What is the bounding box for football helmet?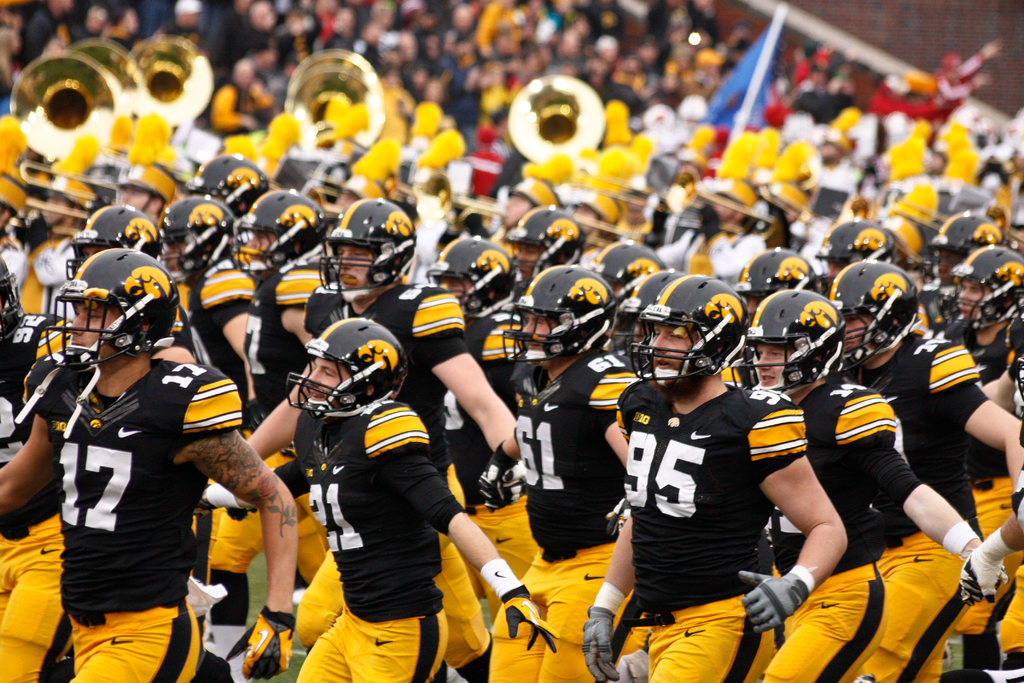
region(593, 240, 669, 293).
